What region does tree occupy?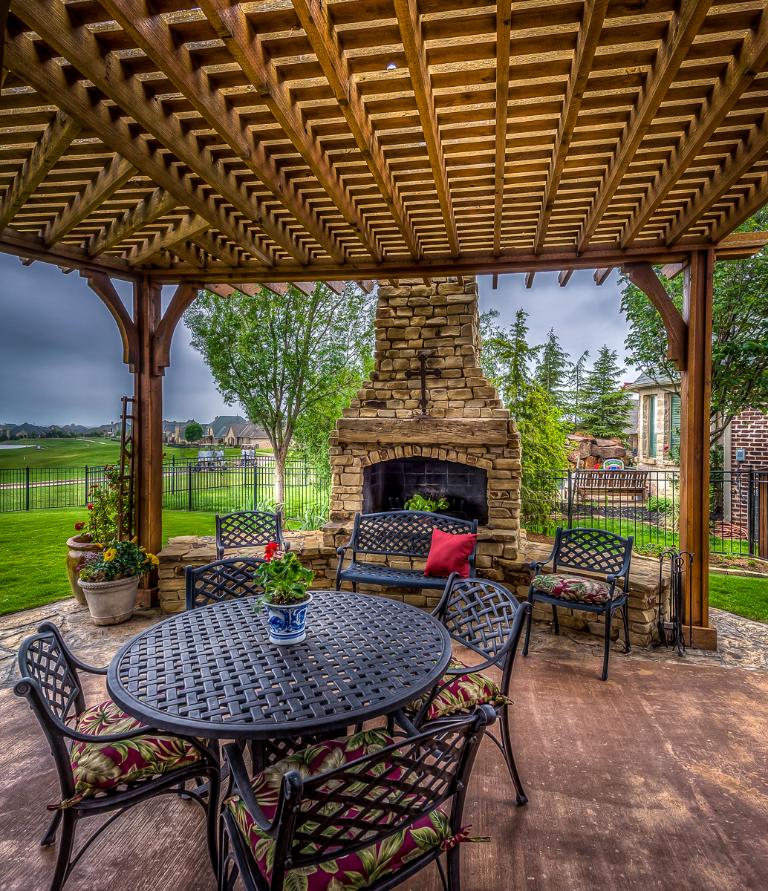
left=184, top=419, right=202, bottom=454.
